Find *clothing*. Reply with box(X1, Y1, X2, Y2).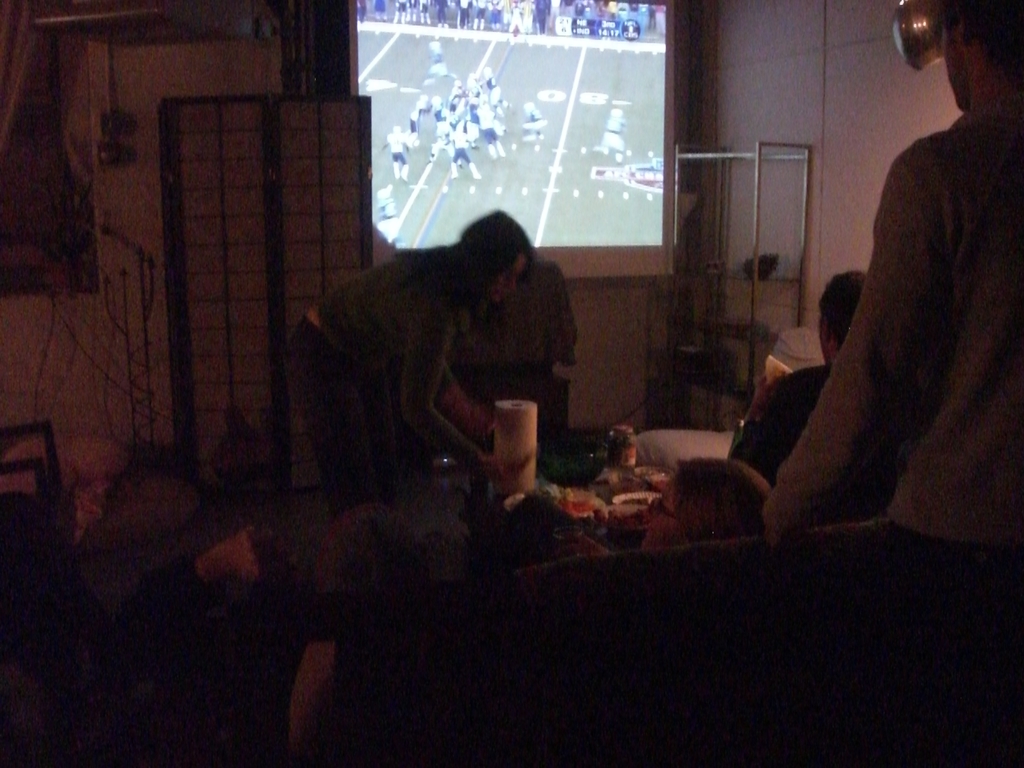
box(279, 244, 483, 523).
